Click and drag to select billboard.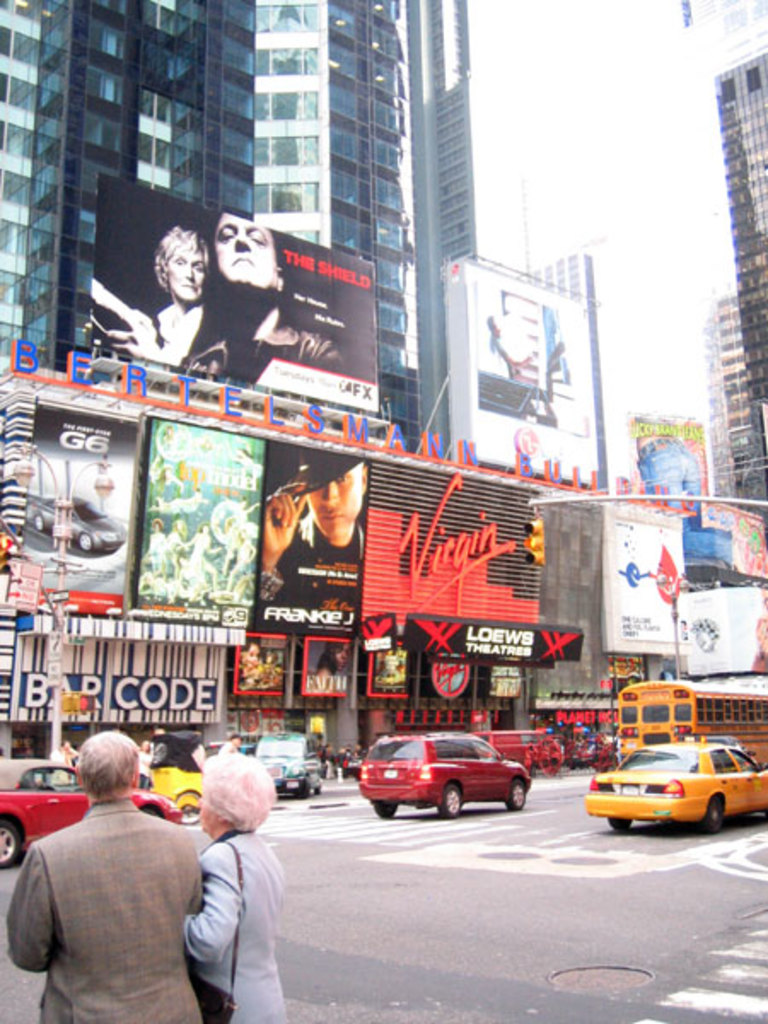
Selection: bbox=[696, 509, 759, 572].
